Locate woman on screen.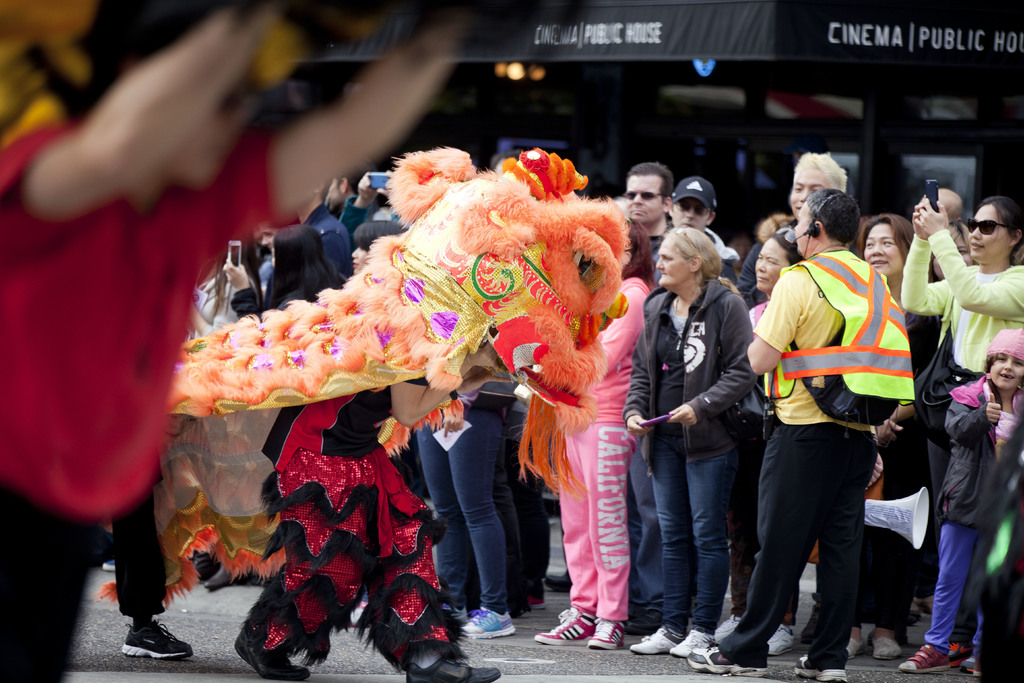
On screen at [893,182,1023,668].
